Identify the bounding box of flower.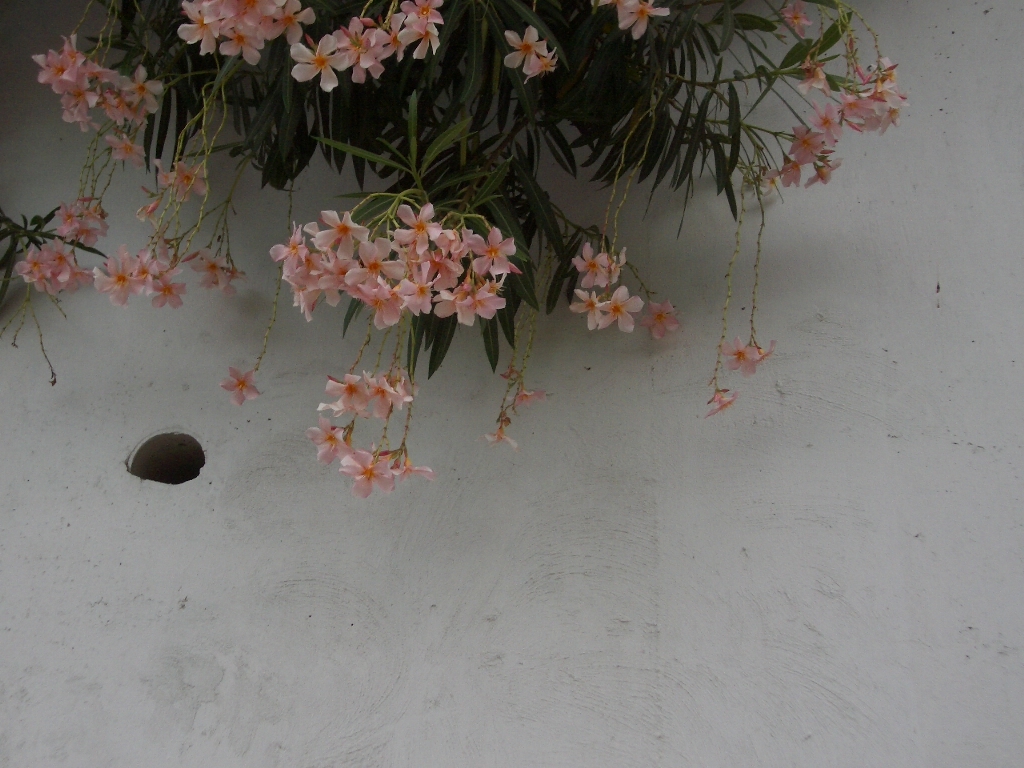
region(134, 189, 159, 224).
